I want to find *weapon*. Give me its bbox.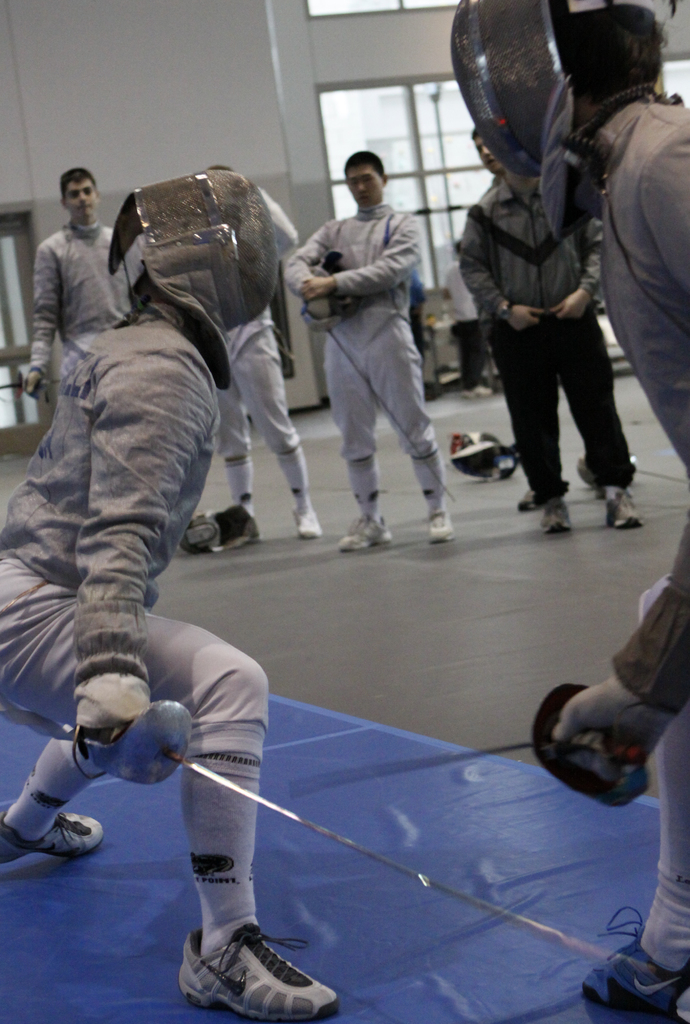
(x1=0, y1=379, x2=20, y2=390).
